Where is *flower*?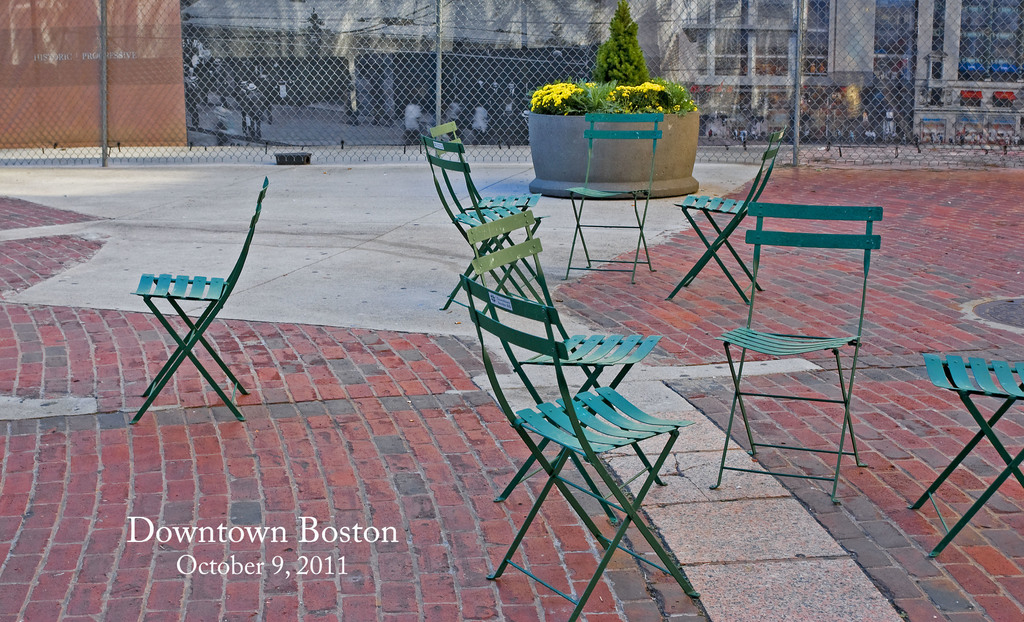
[x1=545, y1=86, x2=565, y2=111].
